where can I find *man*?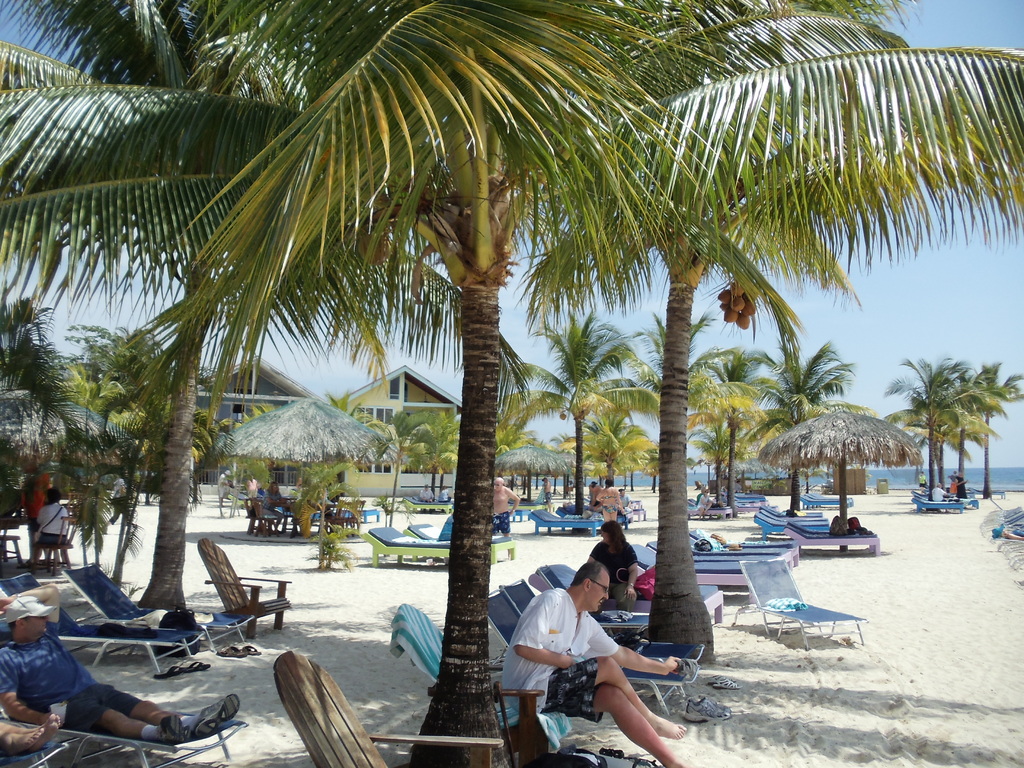
You can find it at 243:472:262:497.
